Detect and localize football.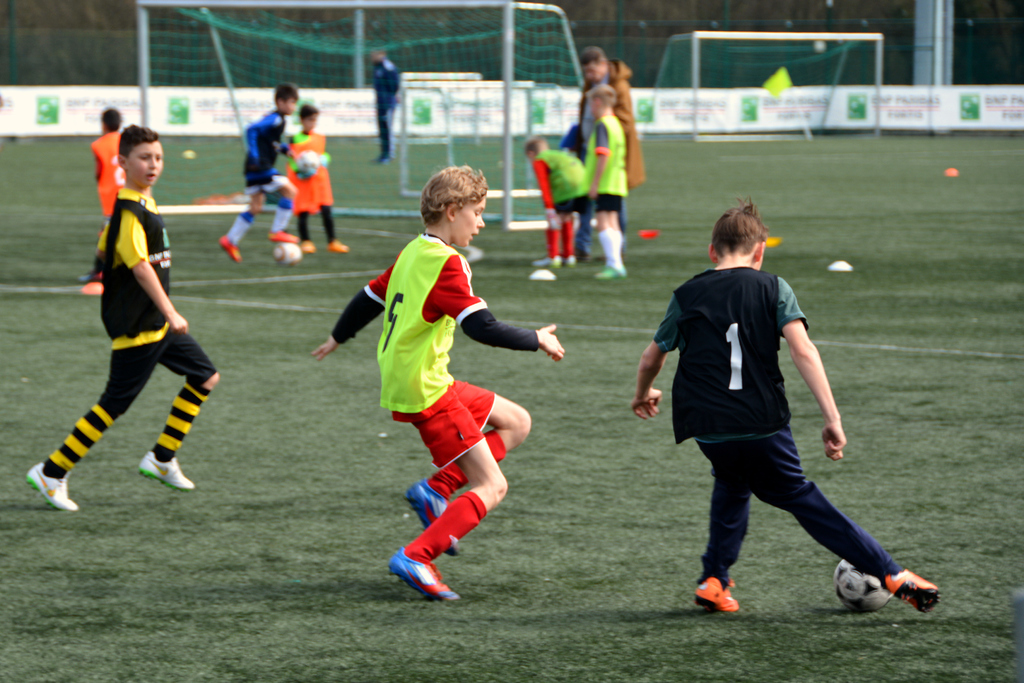
Localized at Rect(837, 554, 895, 612).
